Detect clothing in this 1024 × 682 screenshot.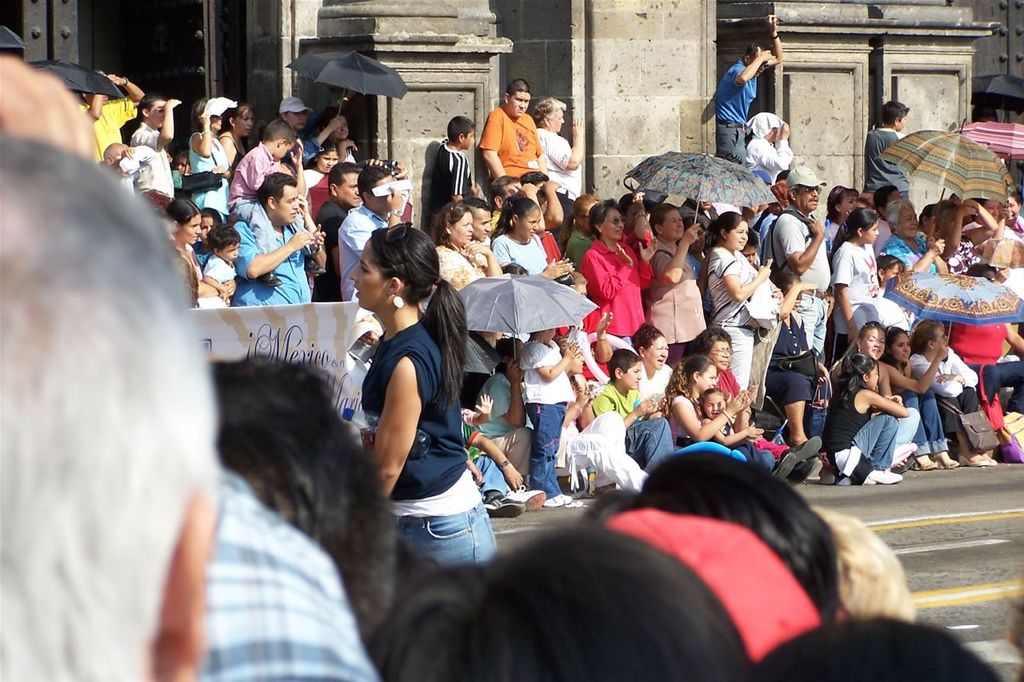
Detection: box=[718, 50, 754, 162].
